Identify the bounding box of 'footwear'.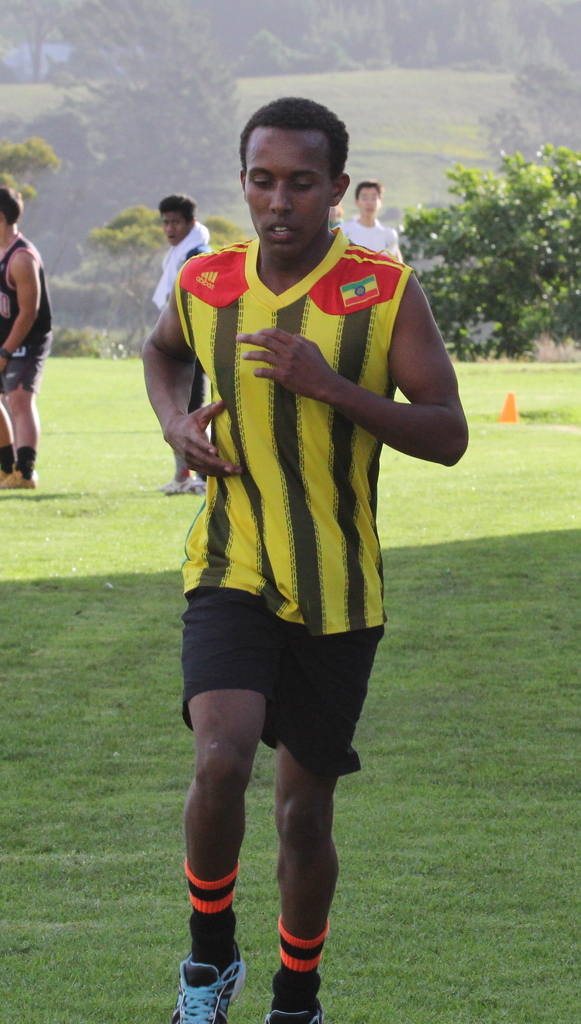
BBox(170, 954, 243, 1016).
